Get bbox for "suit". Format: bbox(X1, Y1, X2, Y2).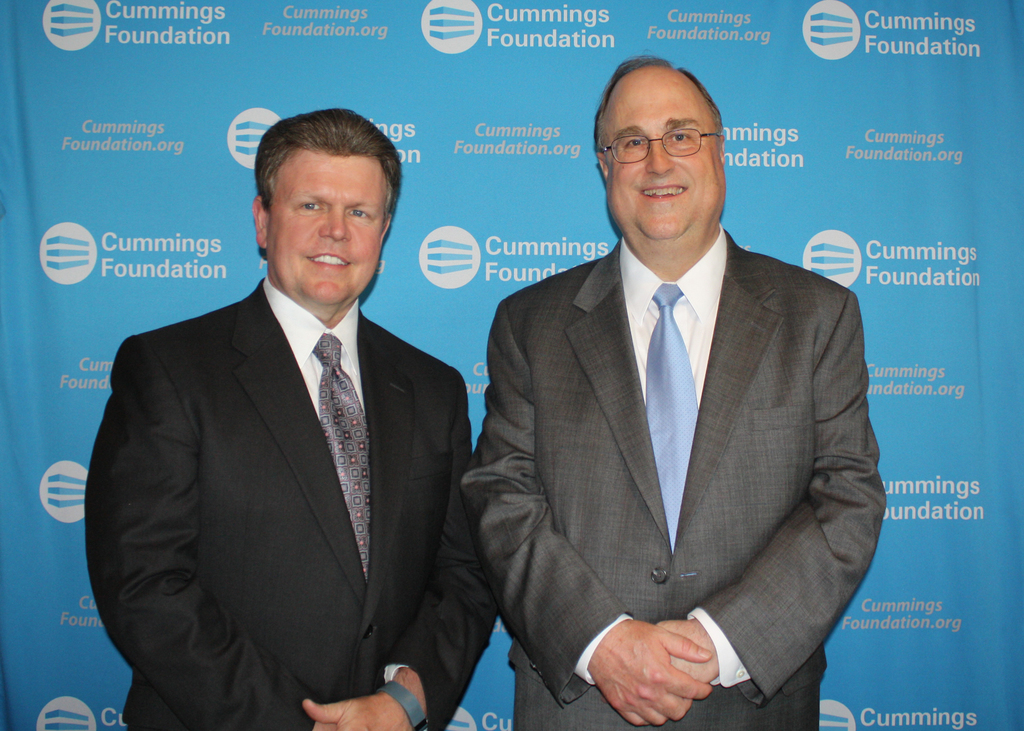
bbox(499, 259, 900, 723).
